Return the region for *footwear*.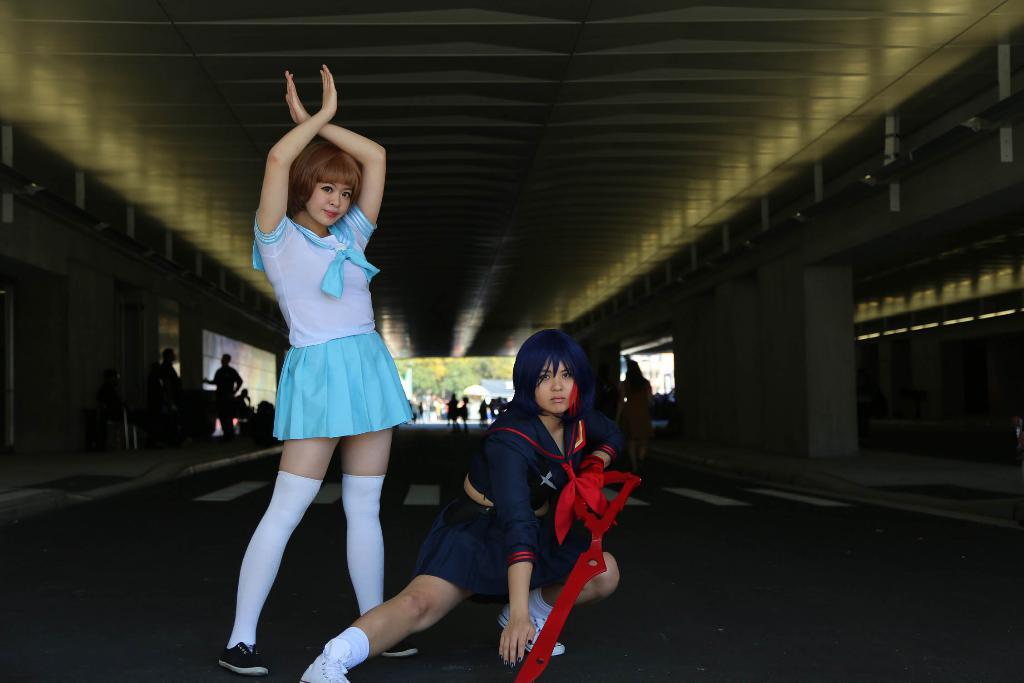
Rect(299, 630, 354, 682).
